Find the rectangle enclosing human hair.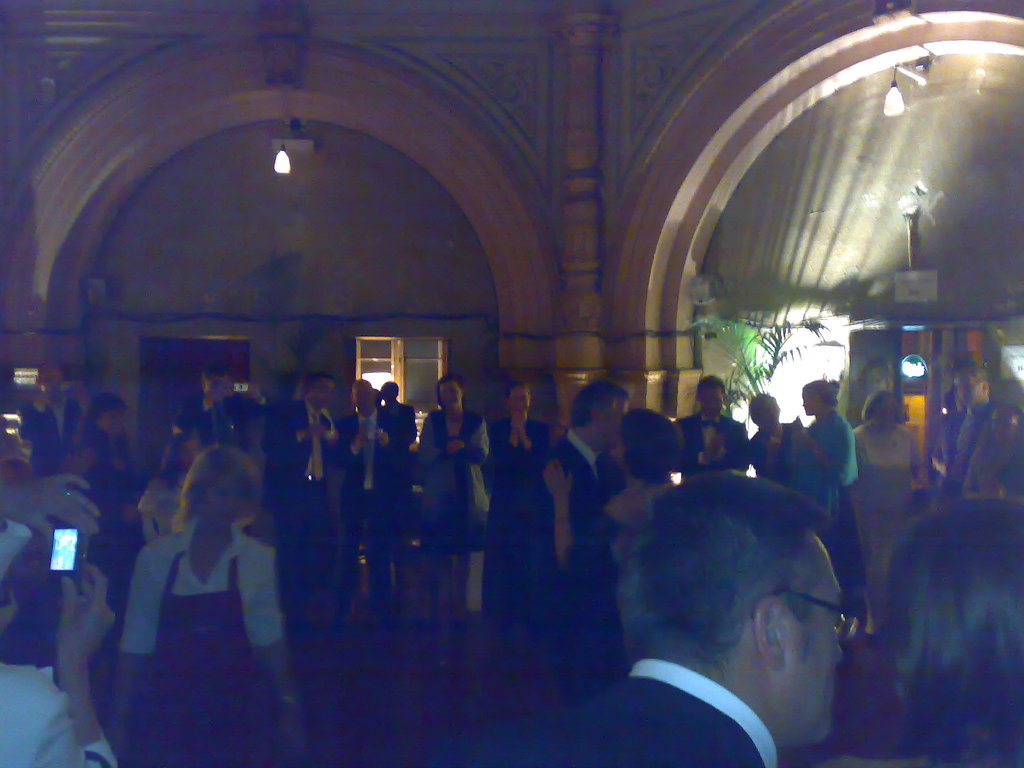
[left=628, top=492, right=870, bottom=692].
